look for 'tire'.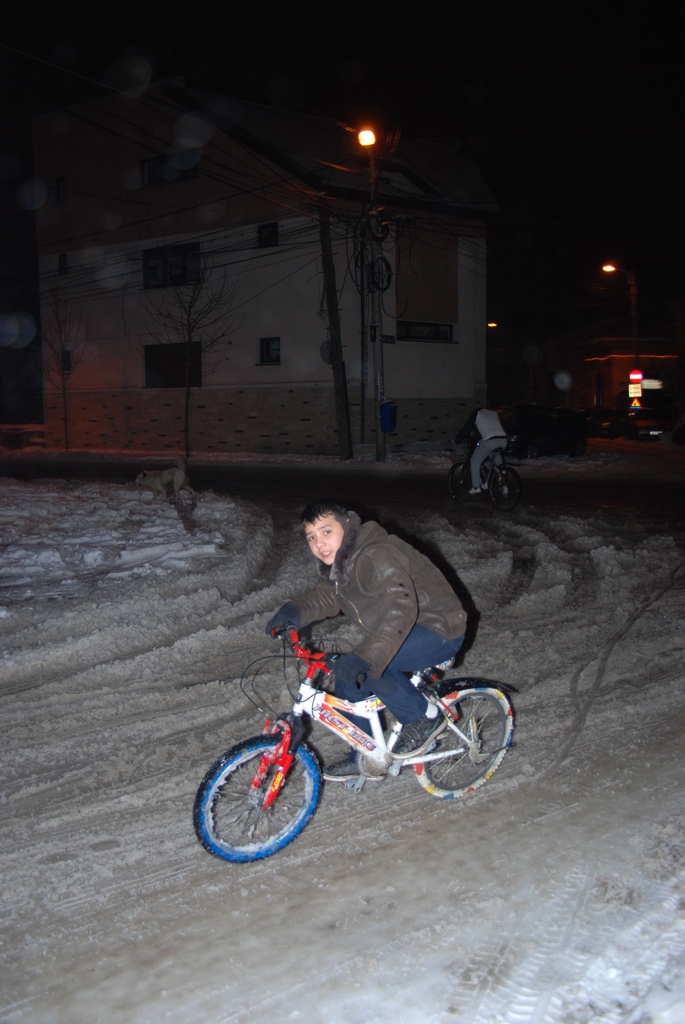
Found: detection(413, 688, 515, 798).
